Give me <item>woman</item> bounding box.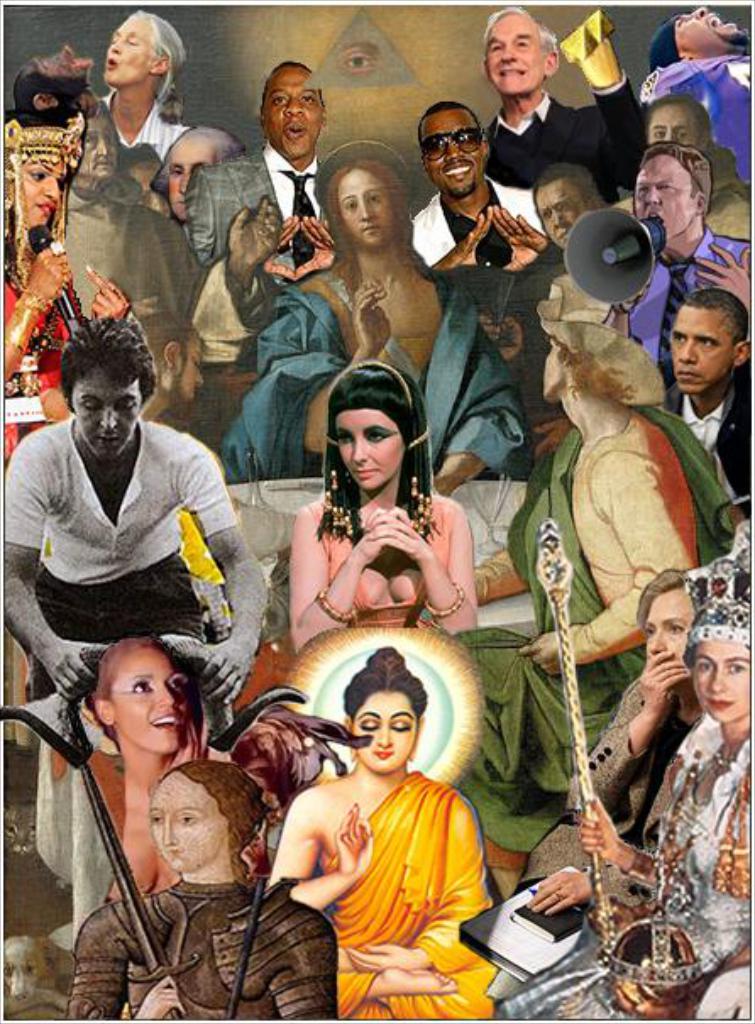
<region>491, 526, 753, 1022</region>.
